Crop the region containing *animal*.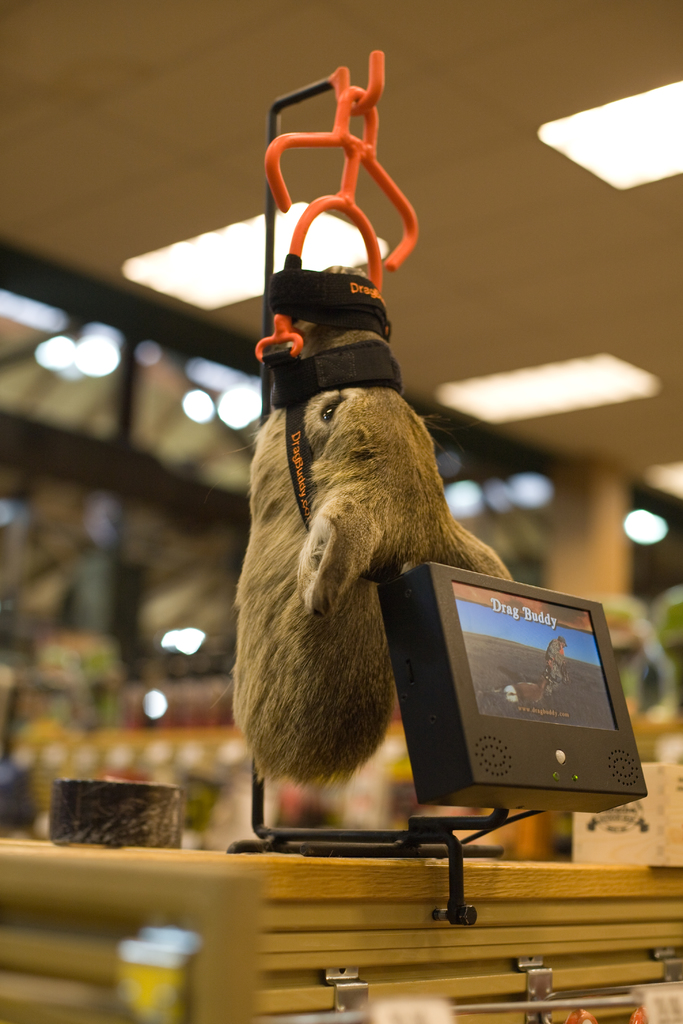
Crop region: x1=231 y1=267 x2=516 y2=788.
